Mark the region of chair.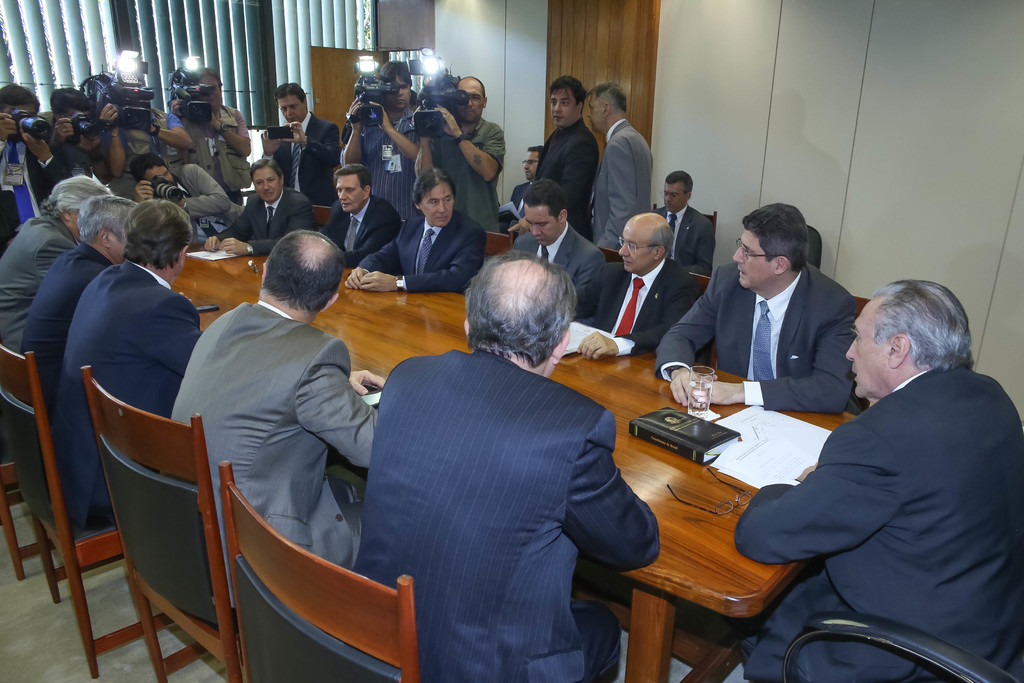
Region: 0/463/101/582.
